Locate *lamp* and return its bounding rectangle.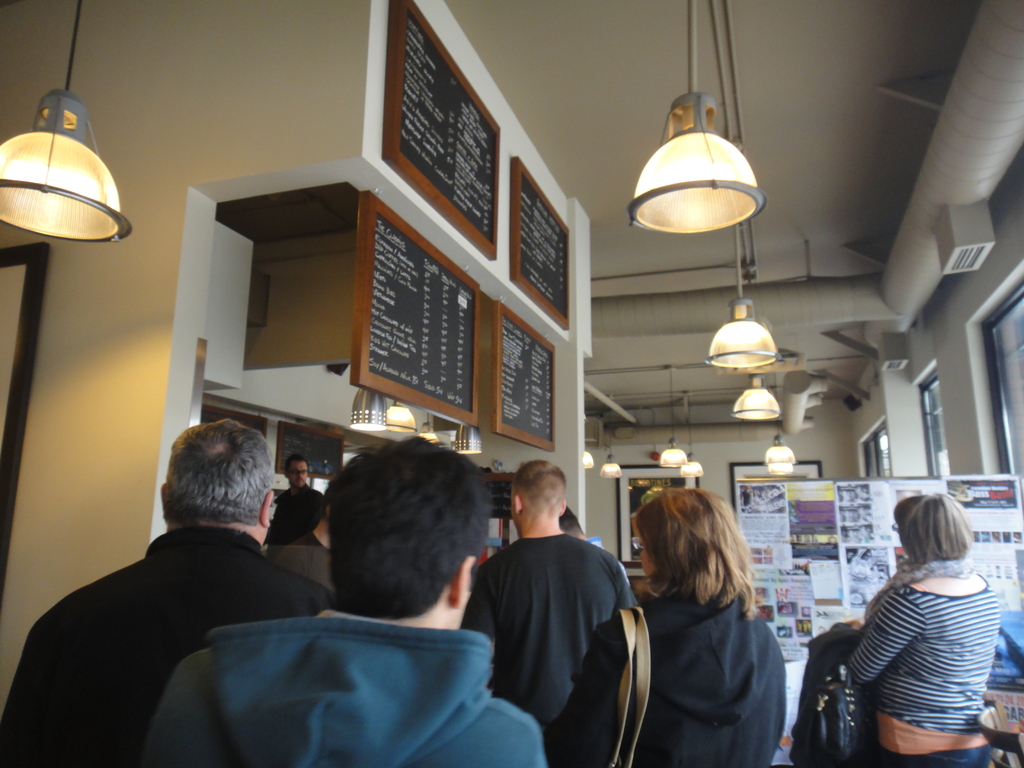
761 388 794 461.
